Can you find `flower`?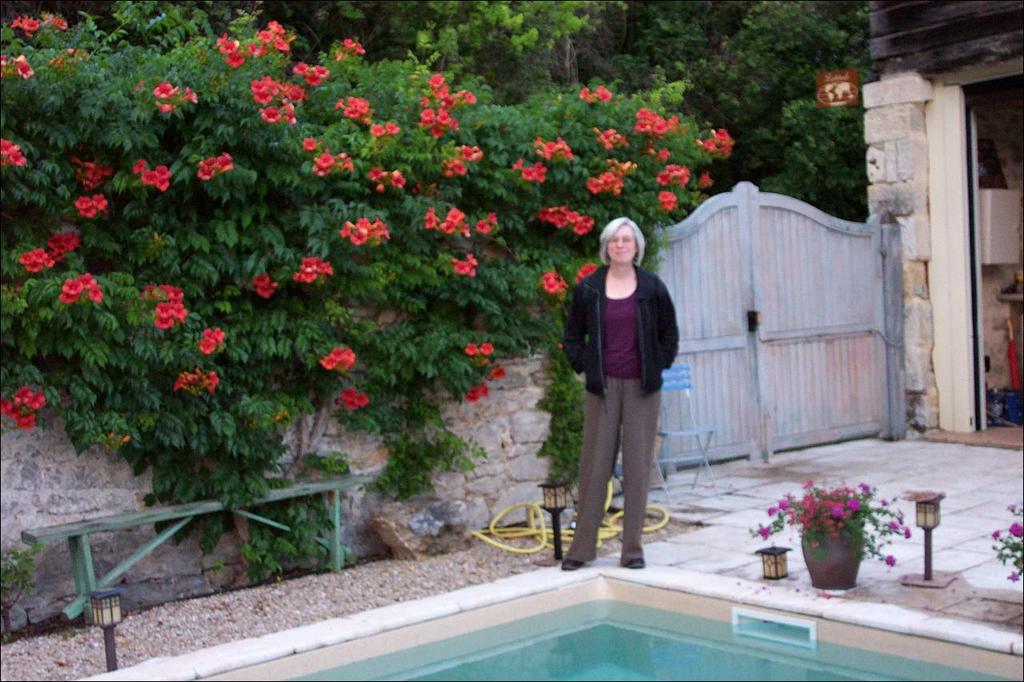
Yes, bounding box: box=[594, 126, 628, 150].
